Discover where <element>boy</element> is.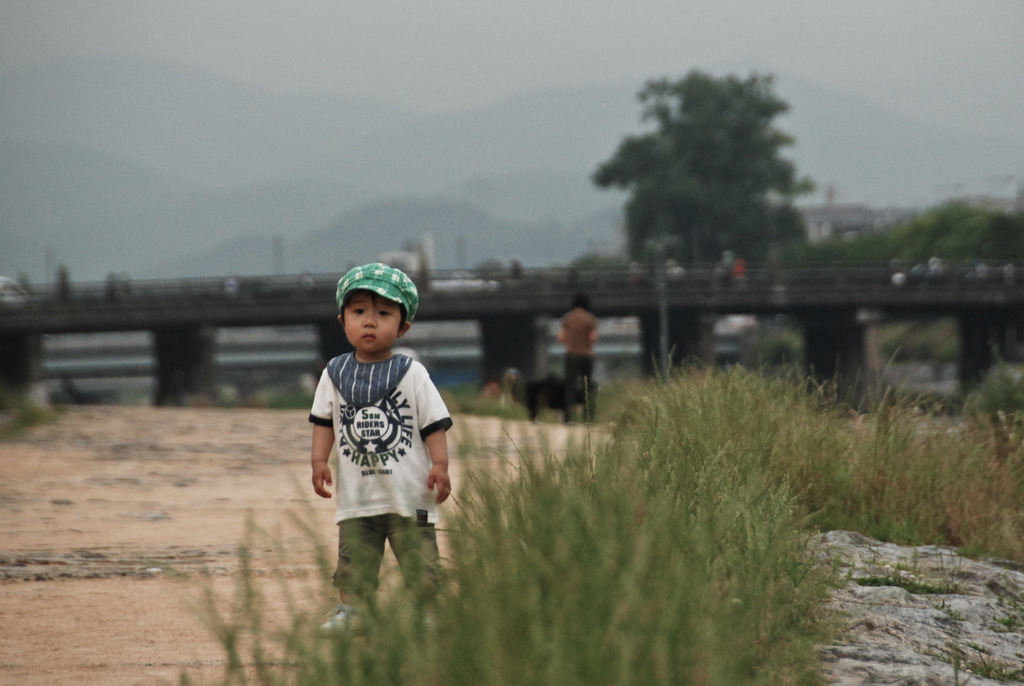
Discovered at bbox=(304, 264, 453, 642).
